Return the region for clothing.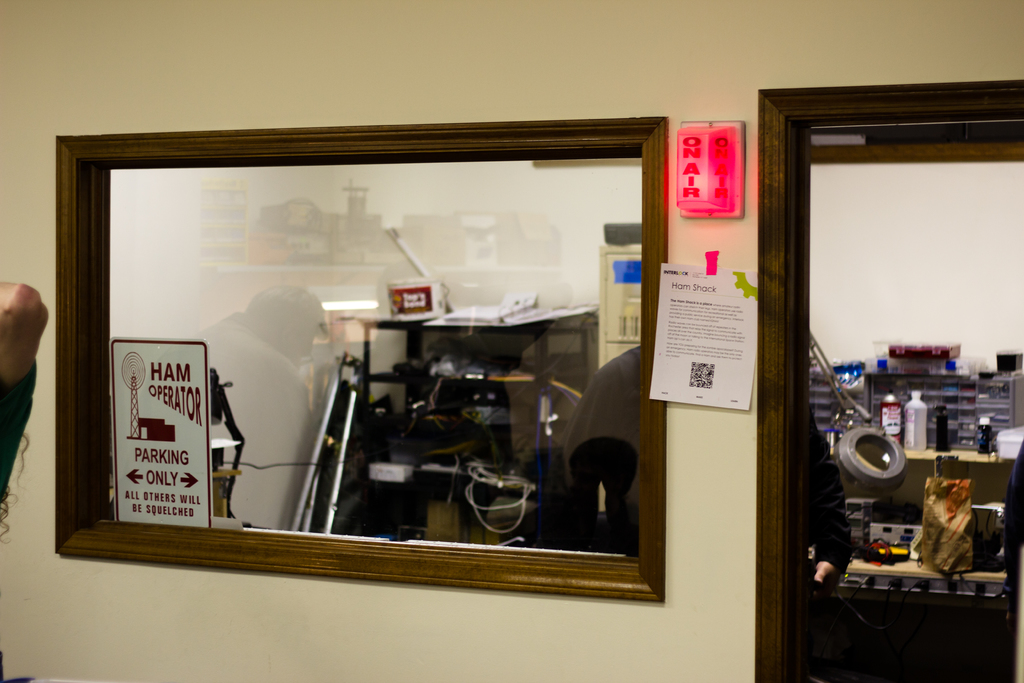
locate(549, 332, 863, 632).
